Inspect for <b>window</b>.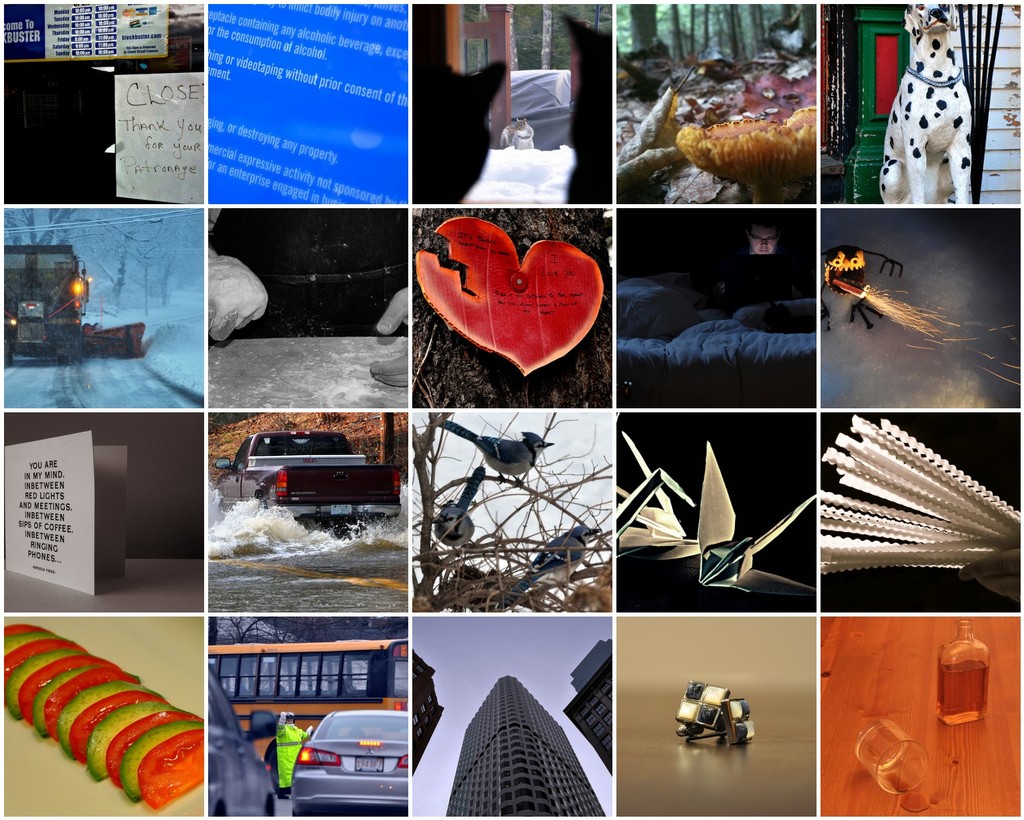
Inspection: 416:729:423:734.
